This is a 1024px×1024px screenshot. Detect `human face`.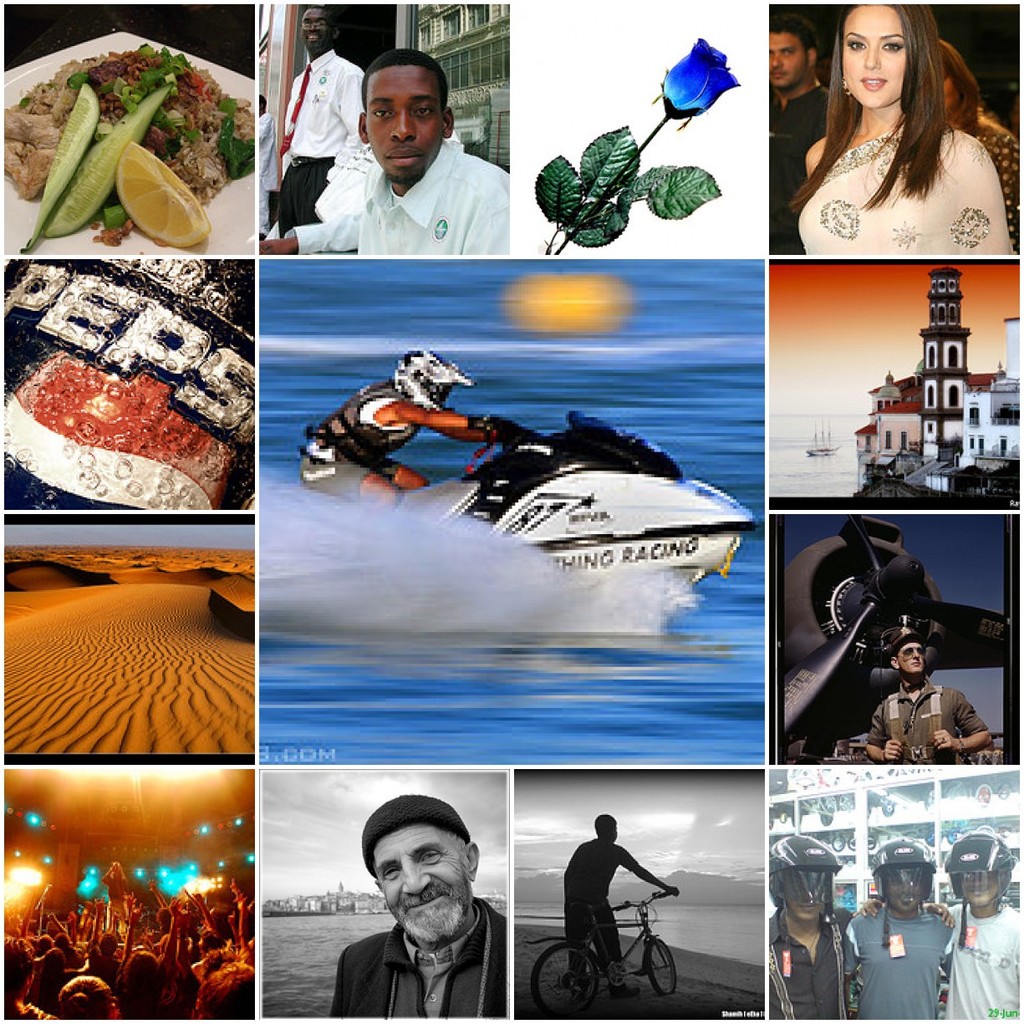
locate(958, 874, 1001, 912).
